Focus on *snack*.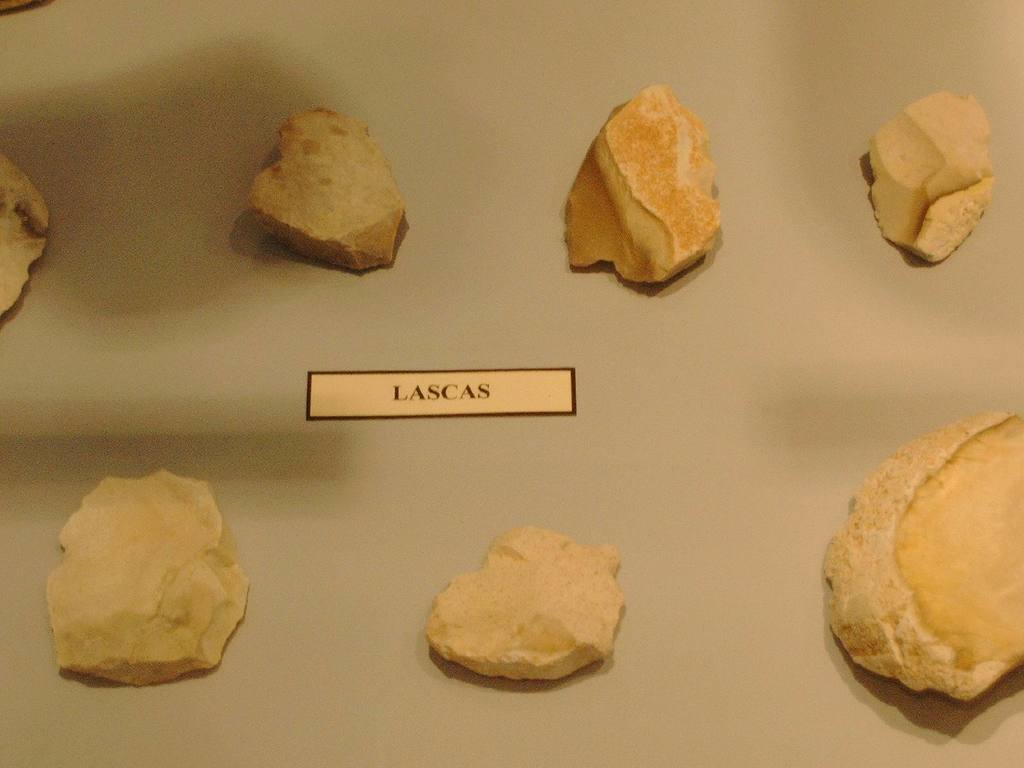
Focused at select_region(237, 111, 403, 275).
